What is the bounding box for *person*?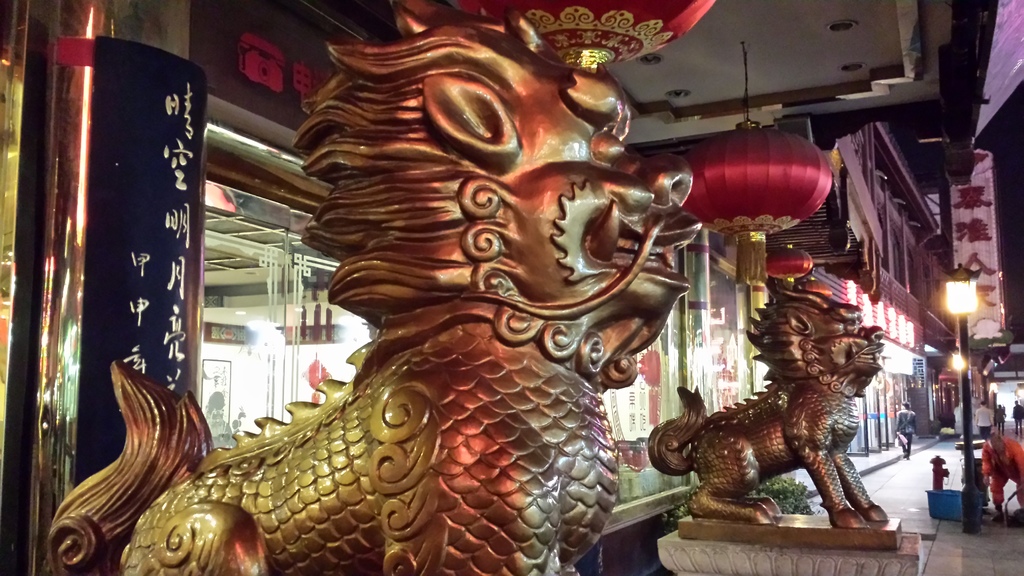
<region>890, 396, 918, 457</region>.
